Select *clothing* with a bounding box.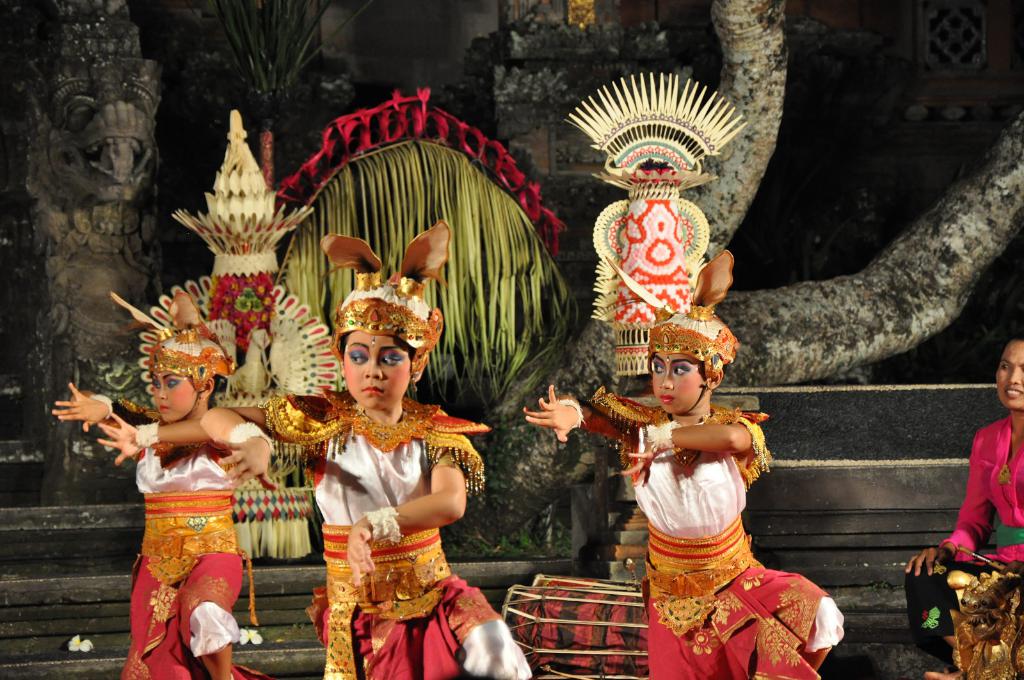
[x1=118, y1=449, x2=252, y2=679].
